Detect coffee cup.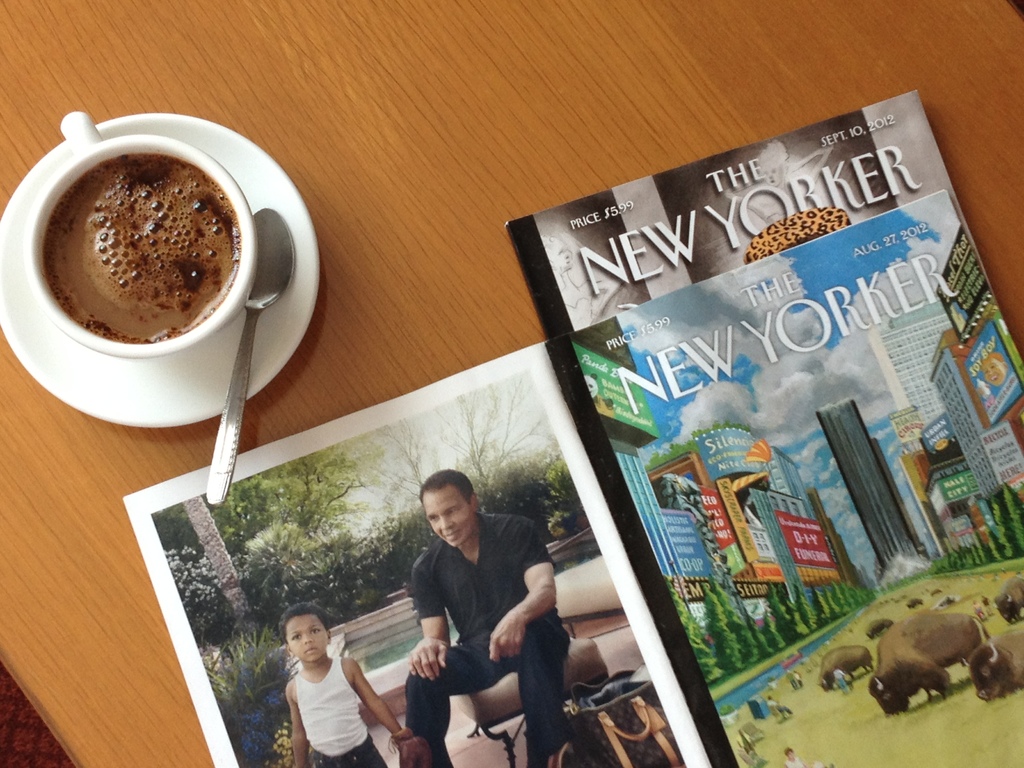
Detected at {"left": 22, "top": 108, "right": 256, "bottom": 358}.
